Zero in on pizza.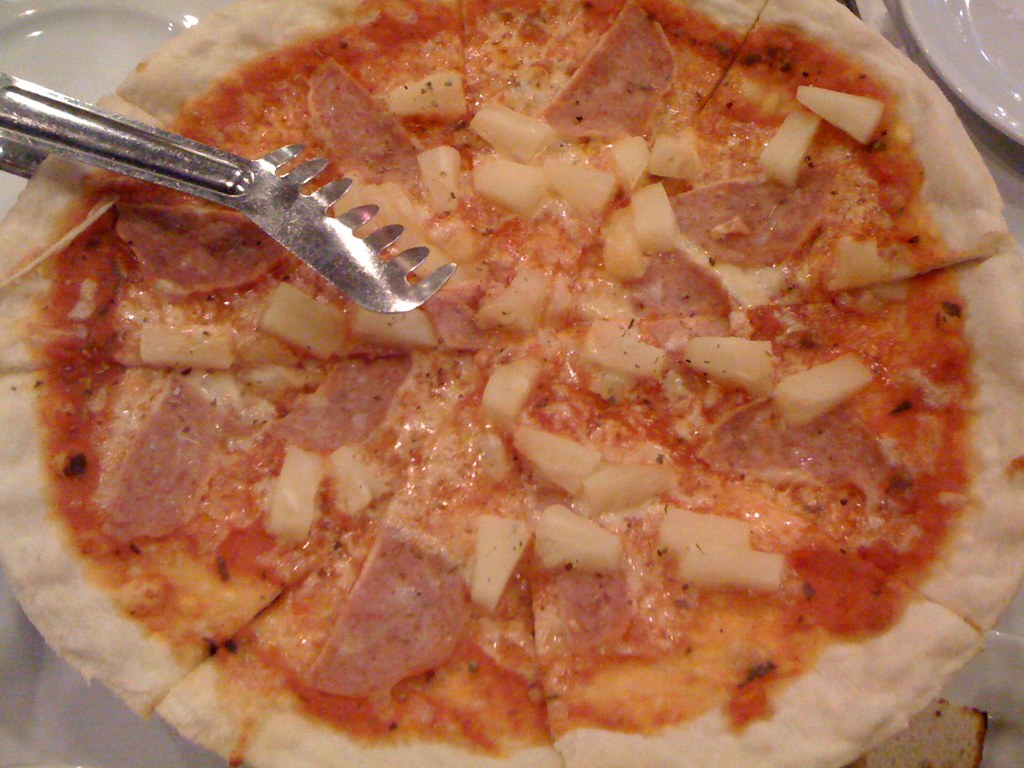
Zeroed in: [11, 0, 1023, 767].
